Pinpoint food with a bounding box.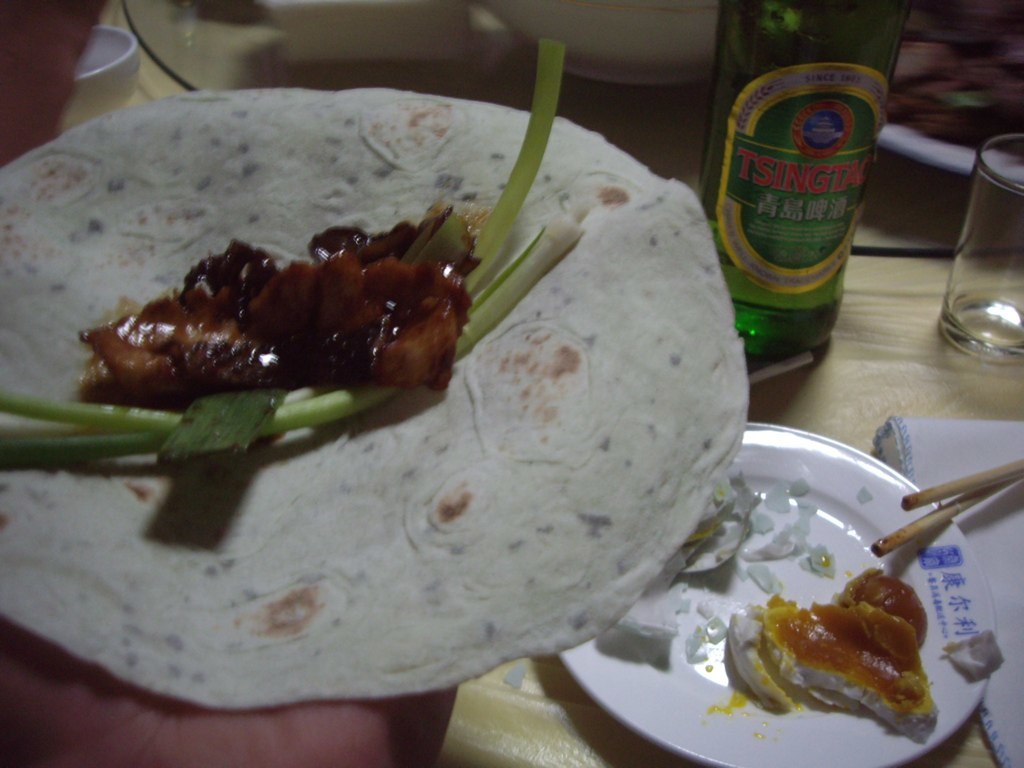
region(5, 44, 745, 707).
